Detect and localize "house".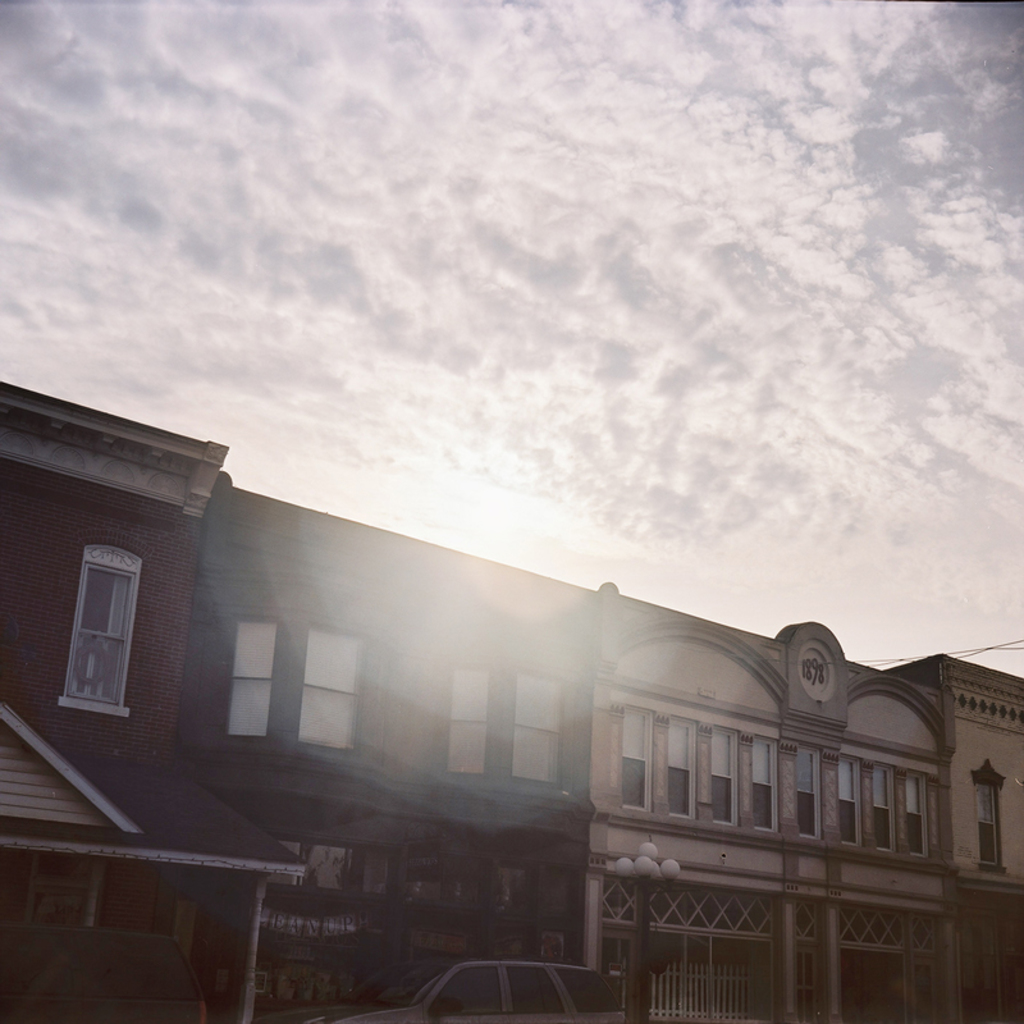
Localized at 881/652/1023/1023.
